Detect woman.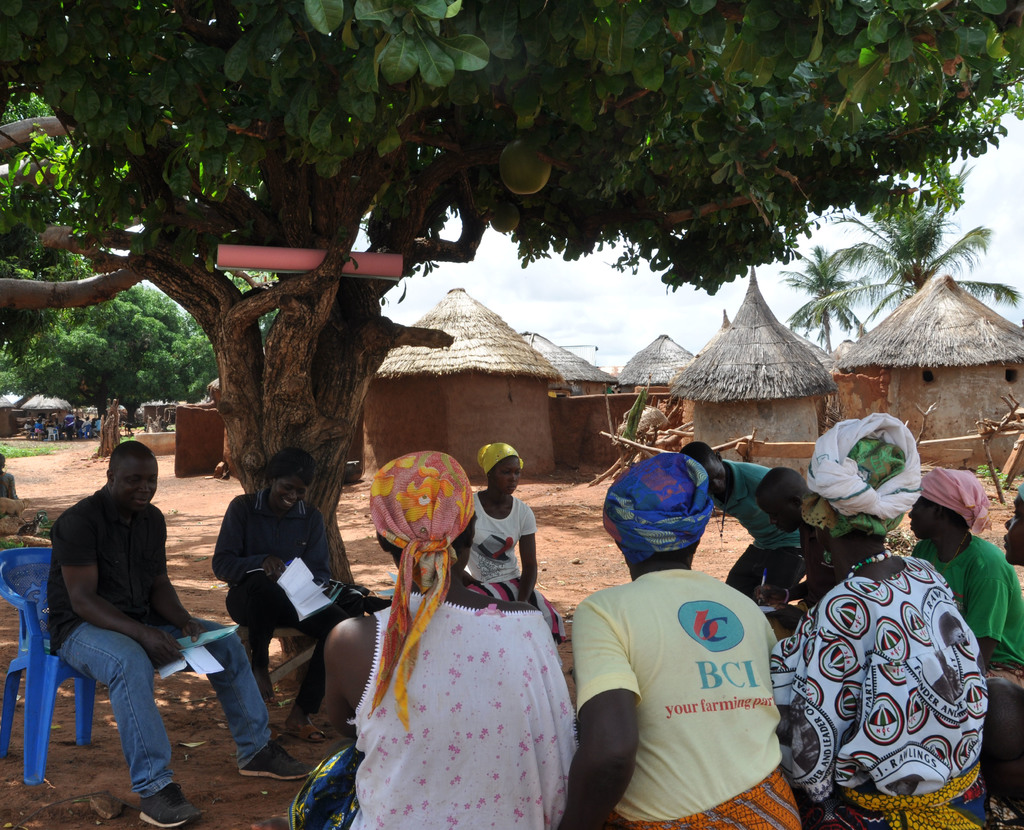
Detected at rect(548, 447, 807, 829).
